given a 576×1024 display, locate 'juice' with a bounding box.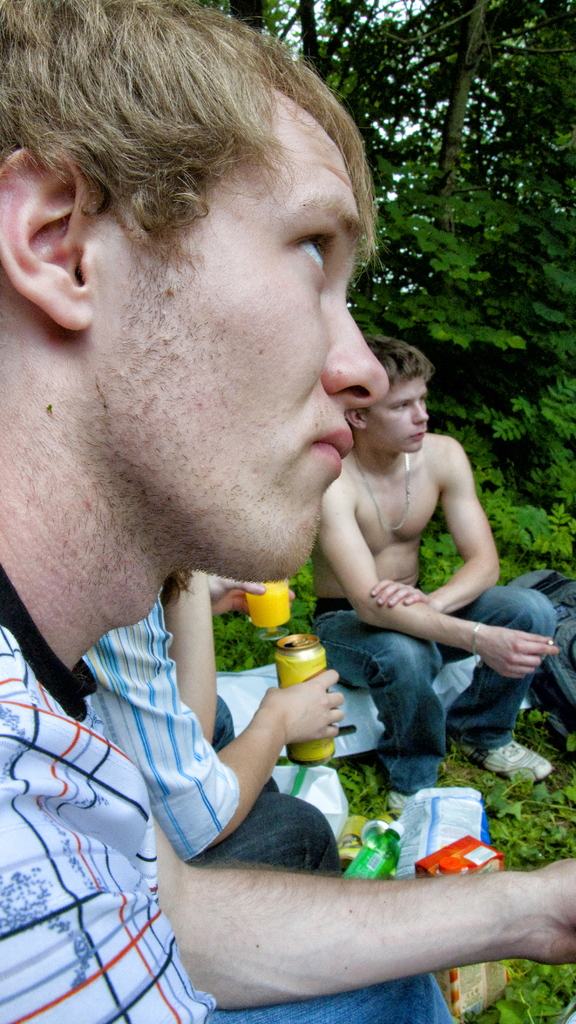
Located: box=[247, 574, 291, 625].
